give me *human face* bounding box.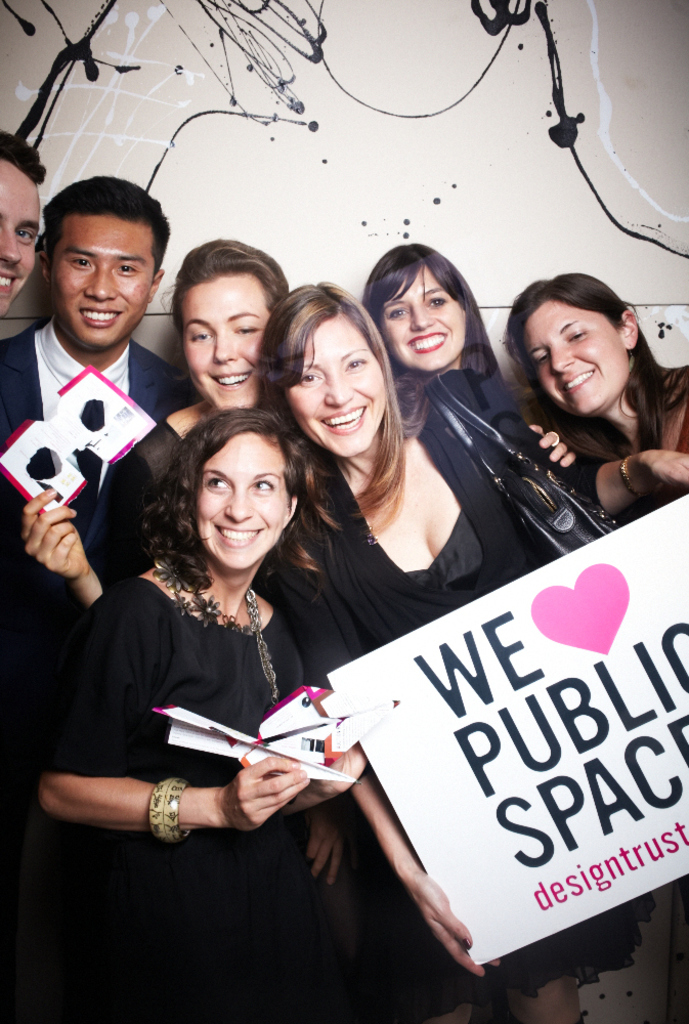
(left=376, top=261, right=465, bottom=375).
